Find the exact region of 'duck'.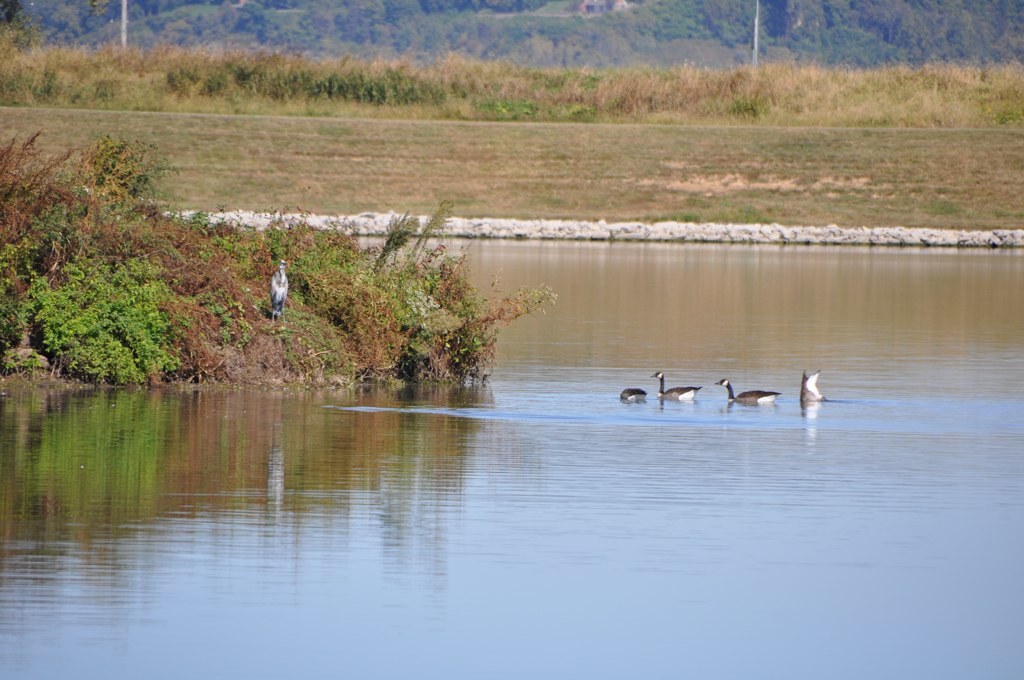
Exact region: <bbox>645, 367, 698, 405</bbox>.
